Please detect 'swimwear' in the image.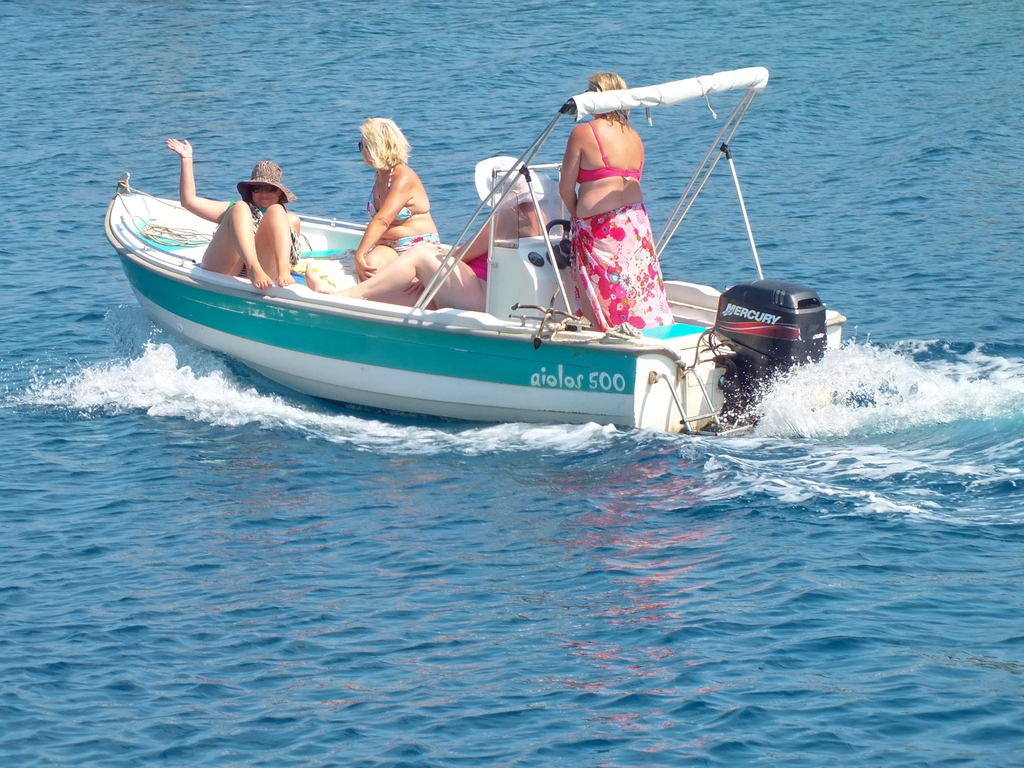
<bbox>366, 232, 440, 257</bbox>.
